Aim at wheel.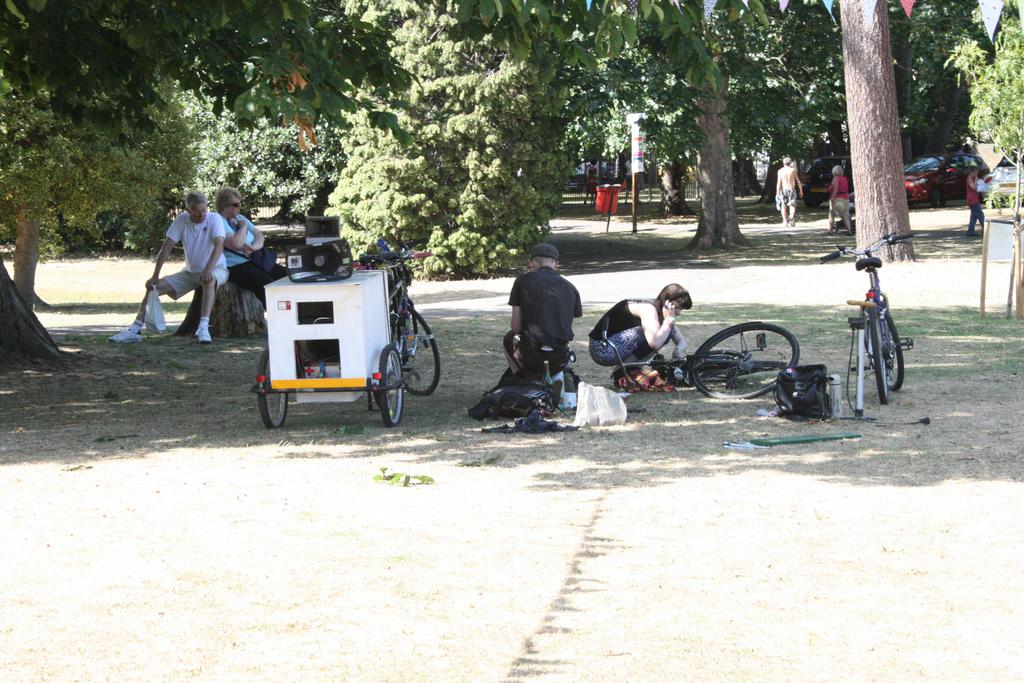
Aimed at pyautogui.locateOnScreen(869, 305, 887, 403).
